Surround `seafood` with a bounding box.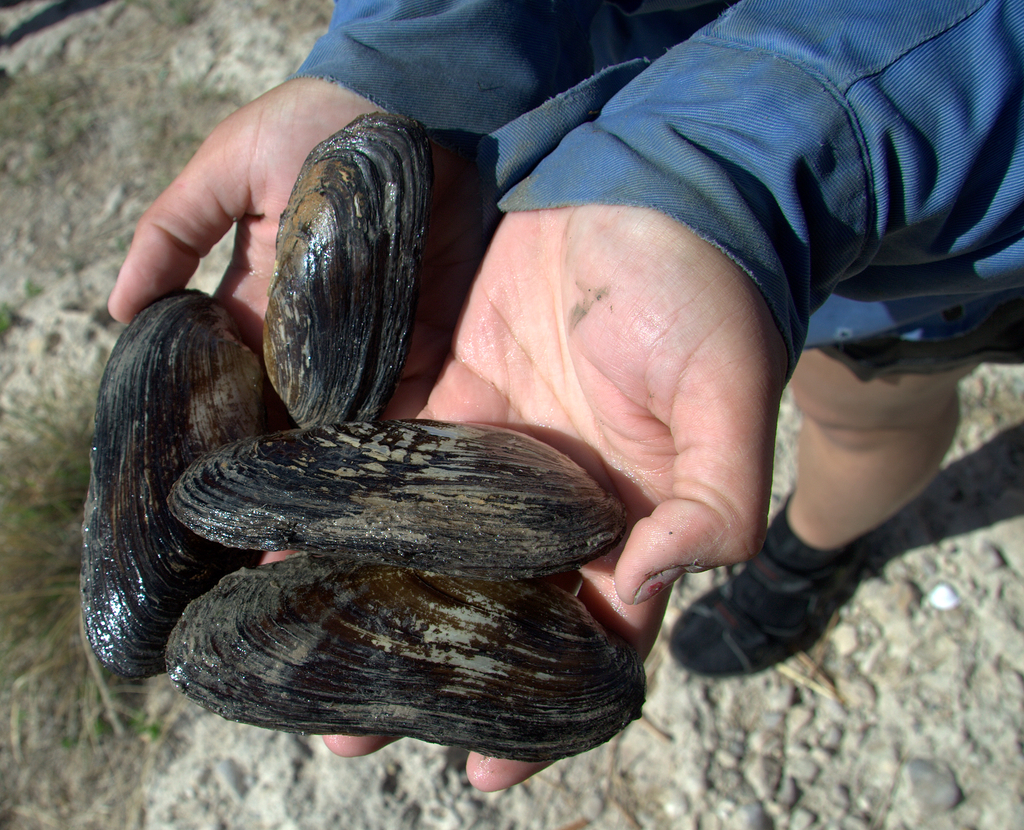
{"x1": 241, "y1": 85, "x2": 450, "y2": 431}.
